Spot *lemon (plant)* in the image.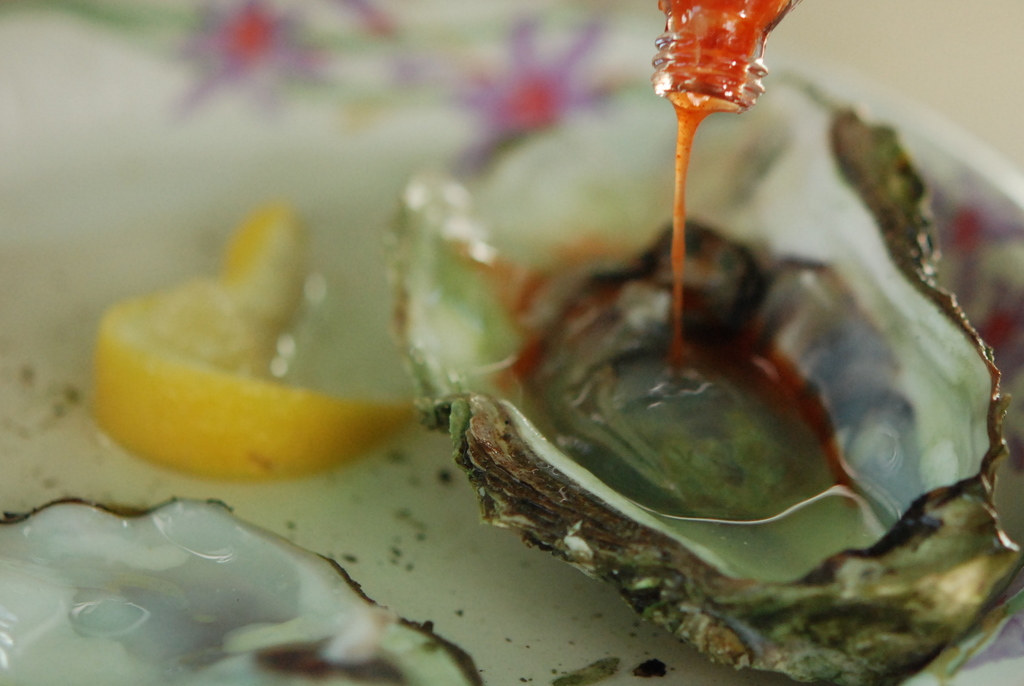
*lemon (plant)* found at <bbox>83, 195, 417, 482</bbox>.
